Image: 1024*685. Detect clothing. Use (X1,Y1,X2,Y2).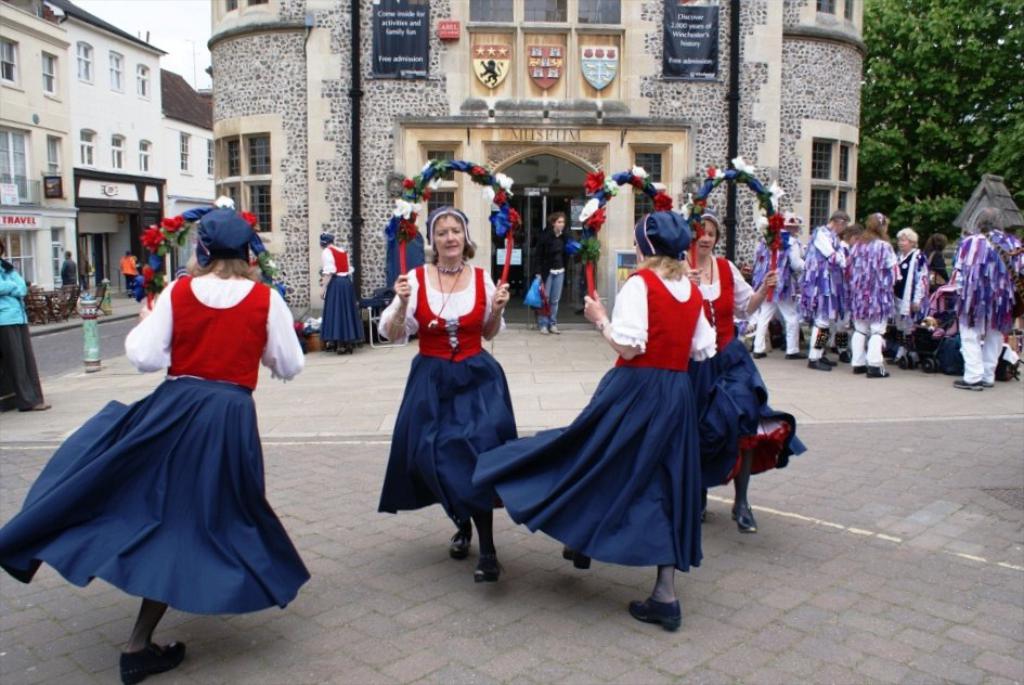
(57,259,74,302).
